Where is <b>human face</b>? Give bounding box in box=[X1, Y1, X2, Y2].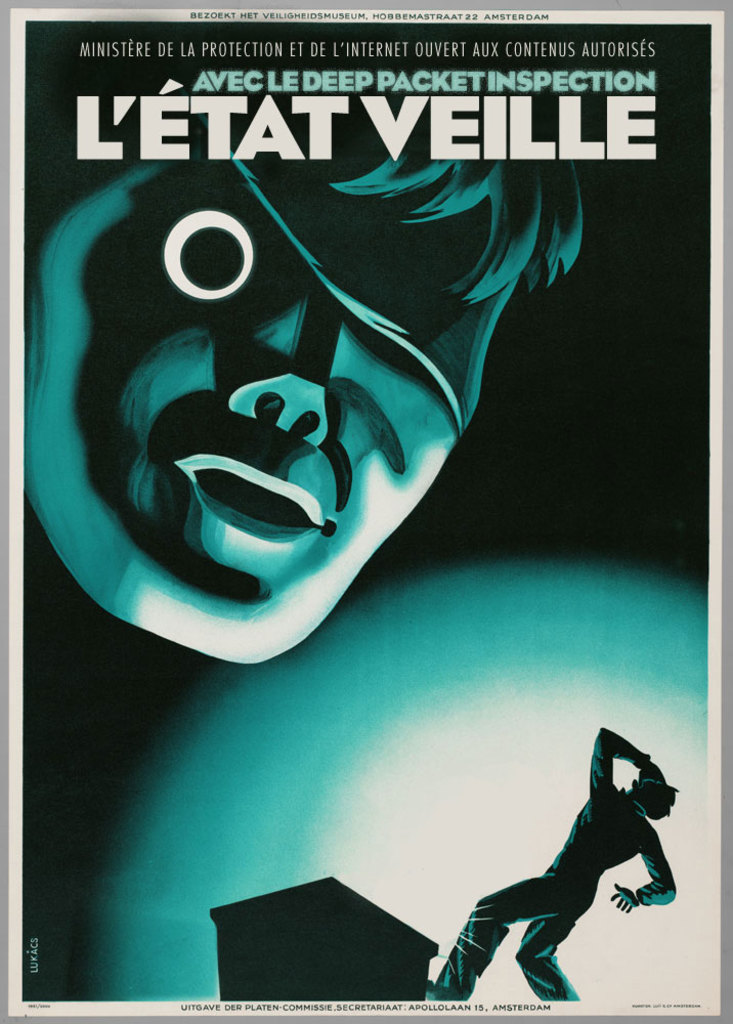
box=[26, 131, 522, 668].
